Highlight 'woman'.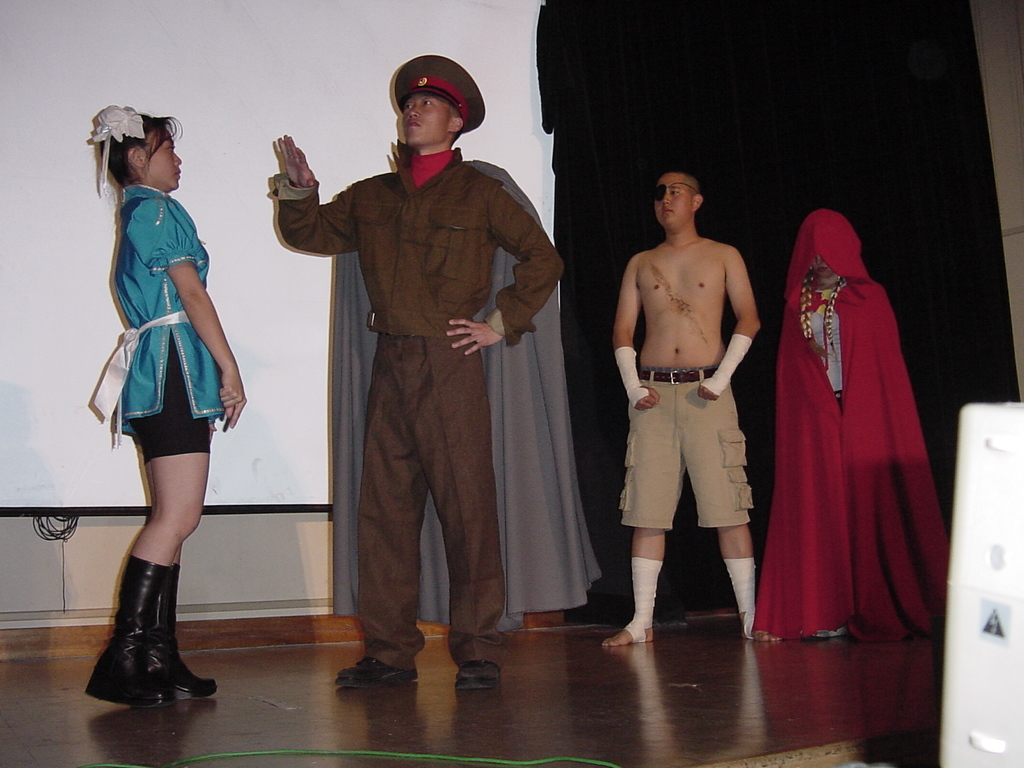
Highlighted region: x1=764, y1=199, x2=942, y2=660.
